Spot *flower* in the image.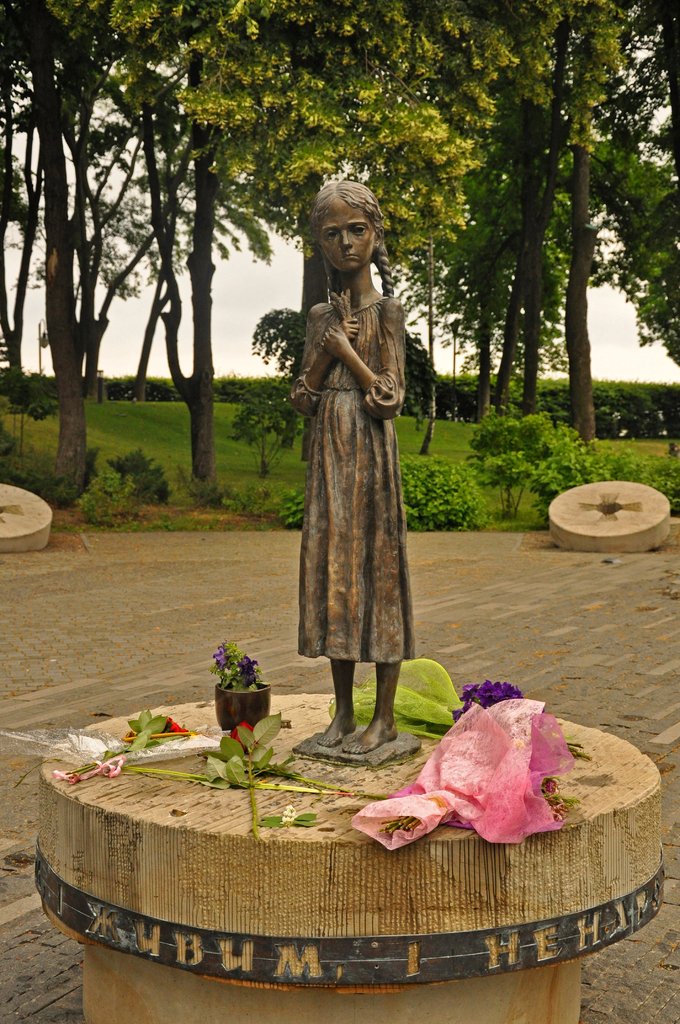
*flower* found at bbox=[236, 653, 257, 685].
